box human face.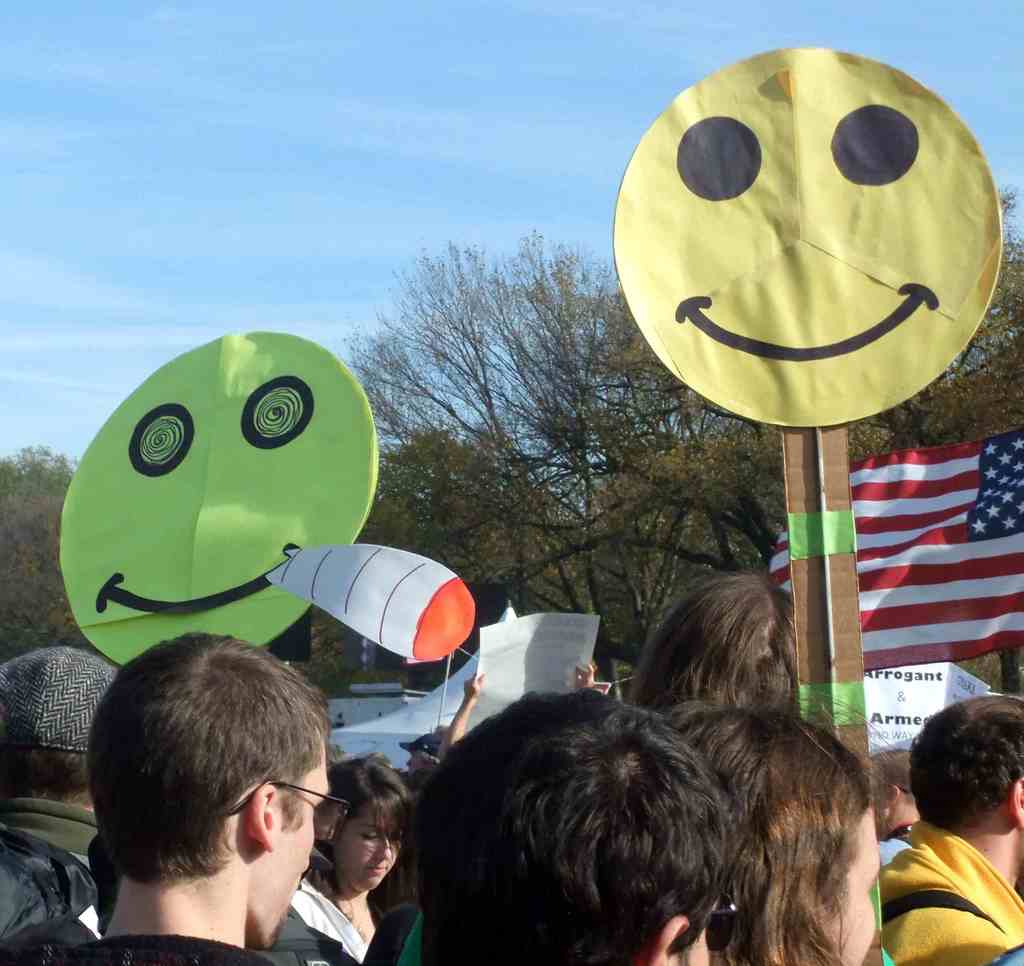
<bbox>694, 899, 740, 965</bbox>.
